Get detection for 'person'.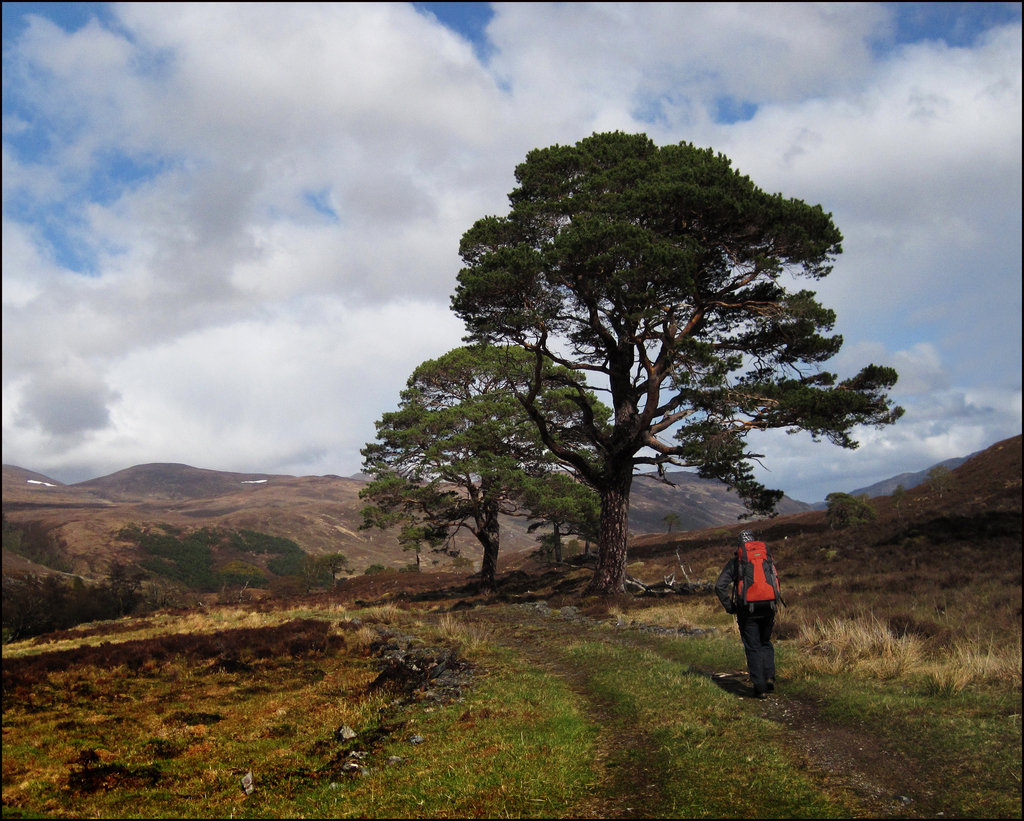
Detection: left=719, top=518, right=791, bottom=687.
